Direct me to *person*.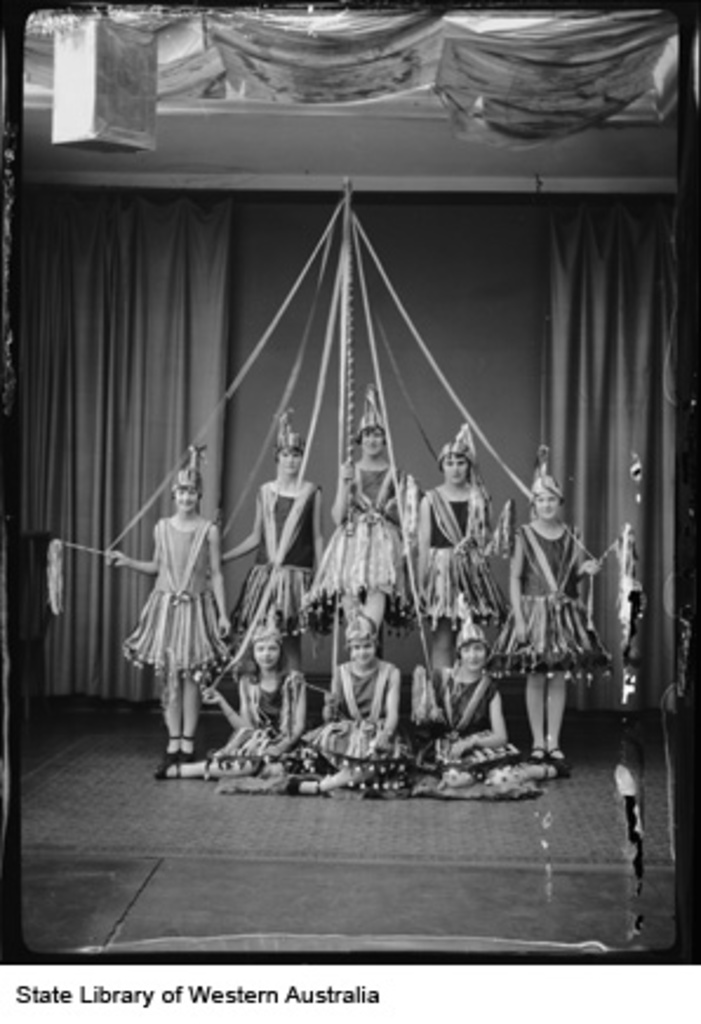
Direction: select_region(108, 468, 235, 770).
